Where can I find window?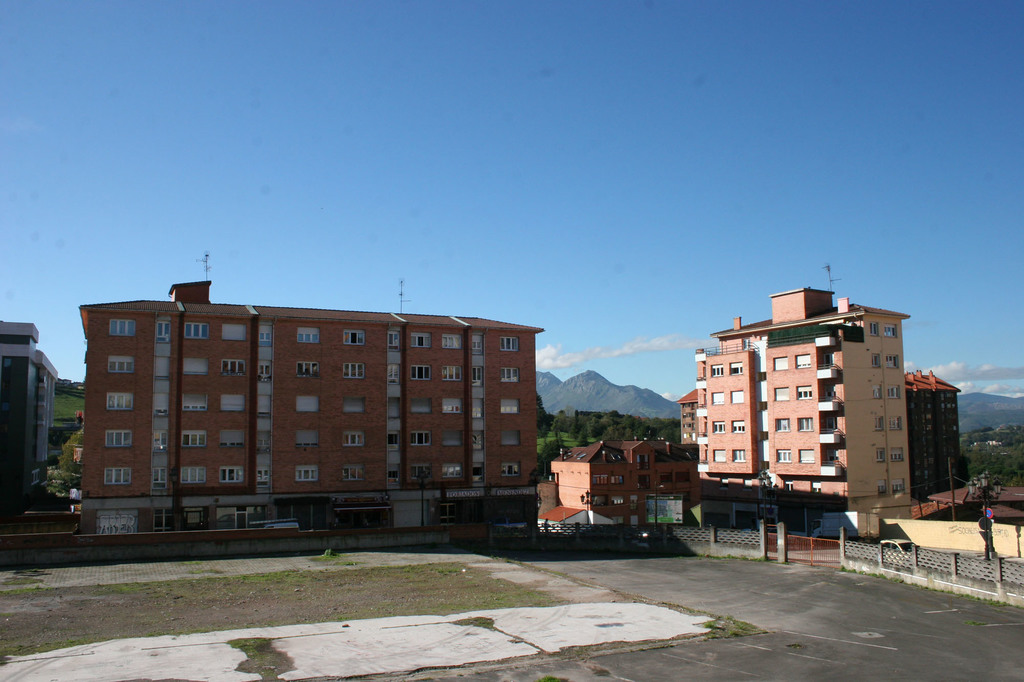
You can find it at (183,431,207,447).
